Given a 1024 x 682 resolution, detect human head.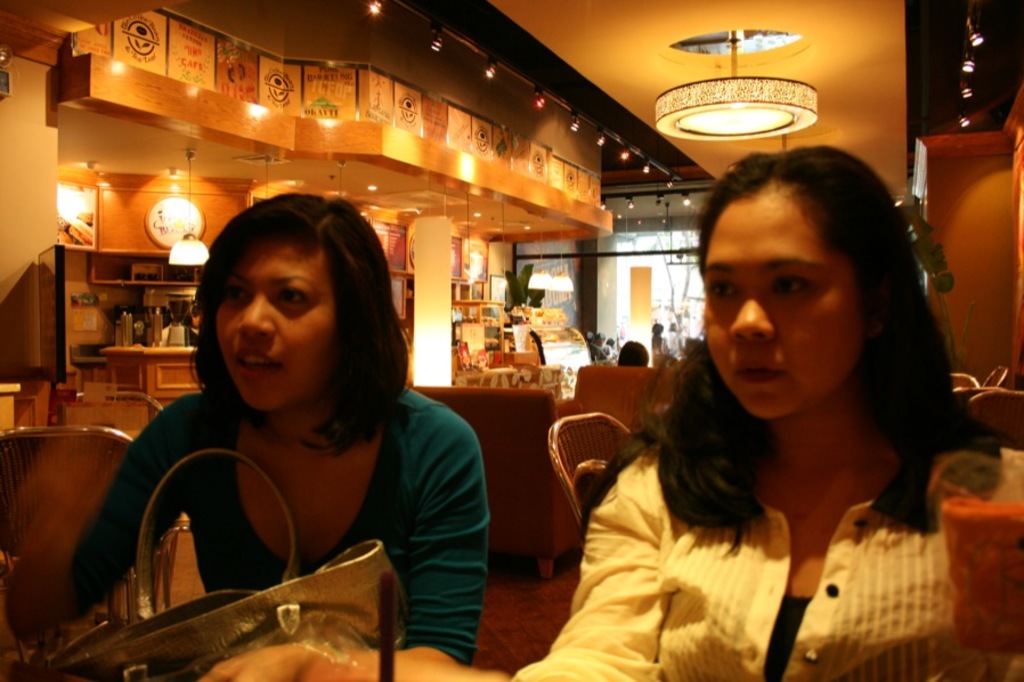
pyautogui.locateOnScreen(194, 188, 350, 392).
